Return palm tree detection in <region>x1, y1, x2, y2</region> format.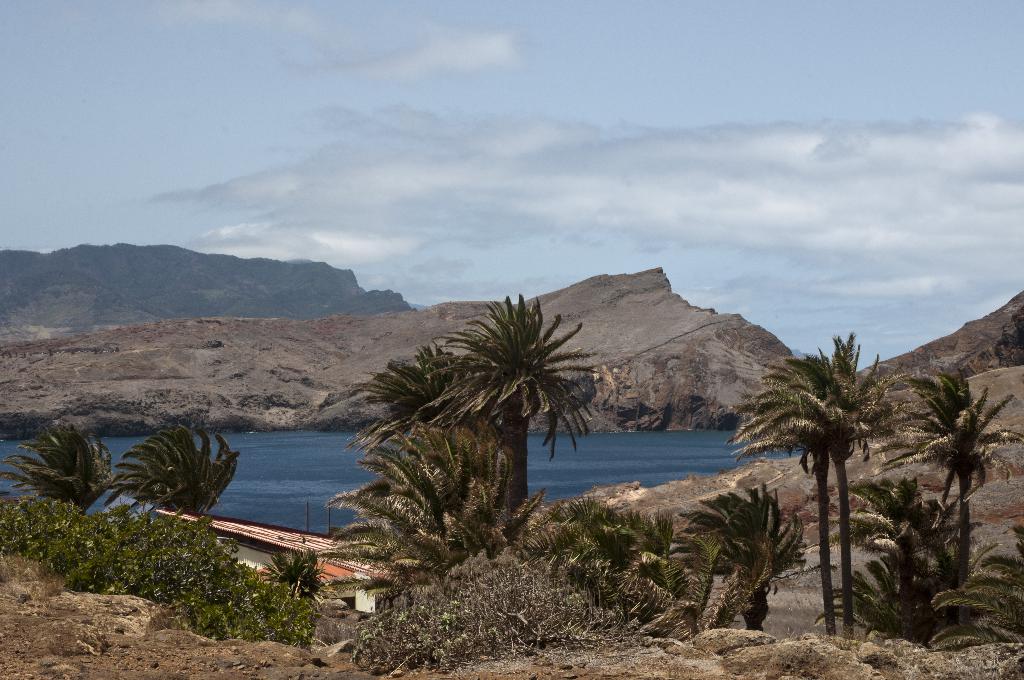
<region>762, 344, 925, 626</region>.
